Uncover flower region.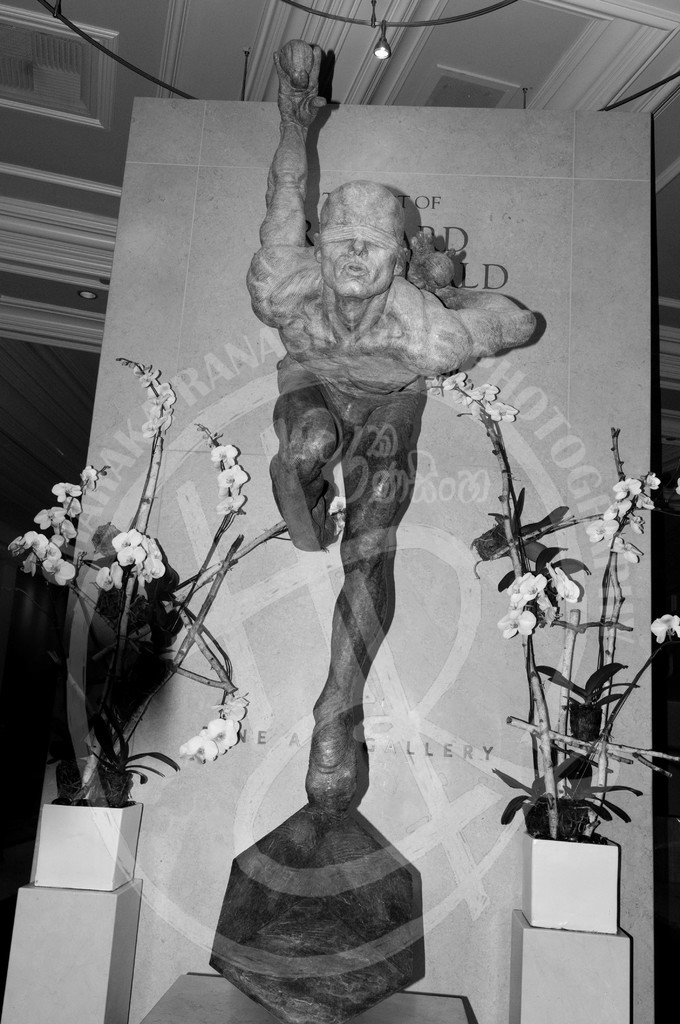
Uncovered: 496, 607, 540, 640.
